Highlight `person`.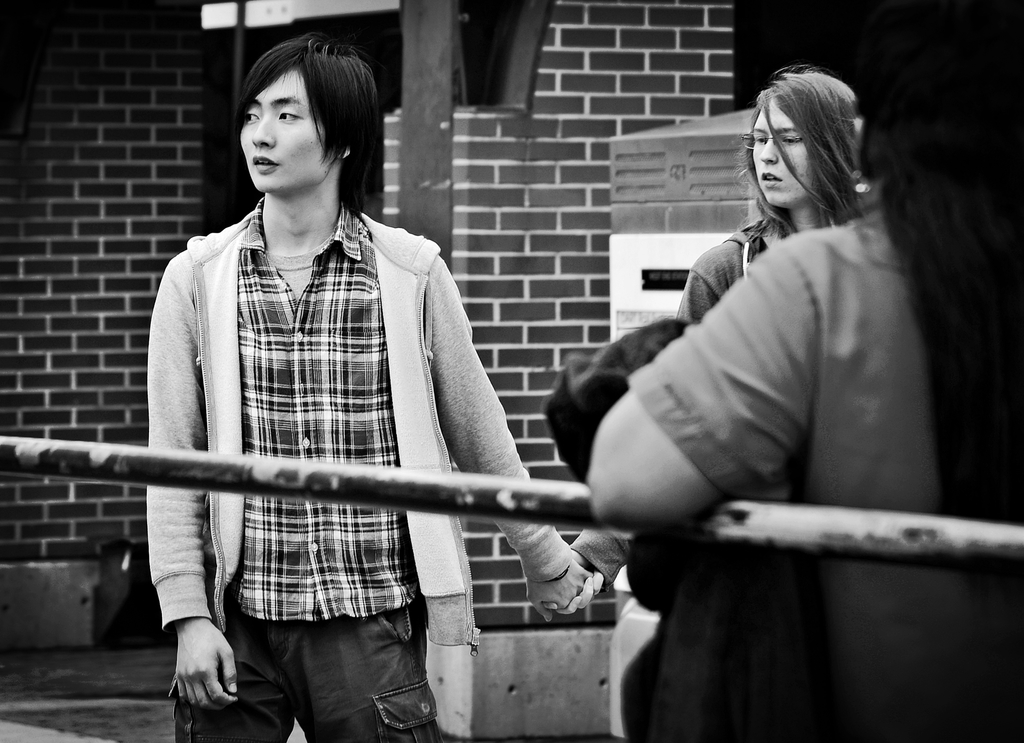
Highlighted region: x1=588 y1=0 x2=1023 y2=742.
